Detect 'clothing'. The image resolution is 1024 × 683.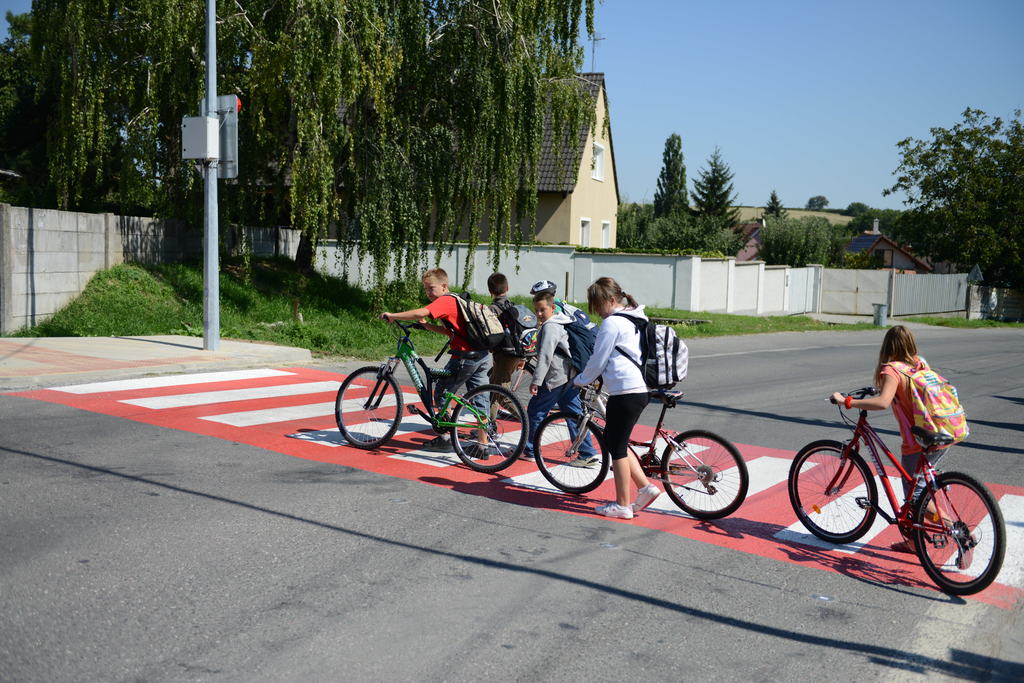
<bbox>557, 300, 576, 316</bbox>.
